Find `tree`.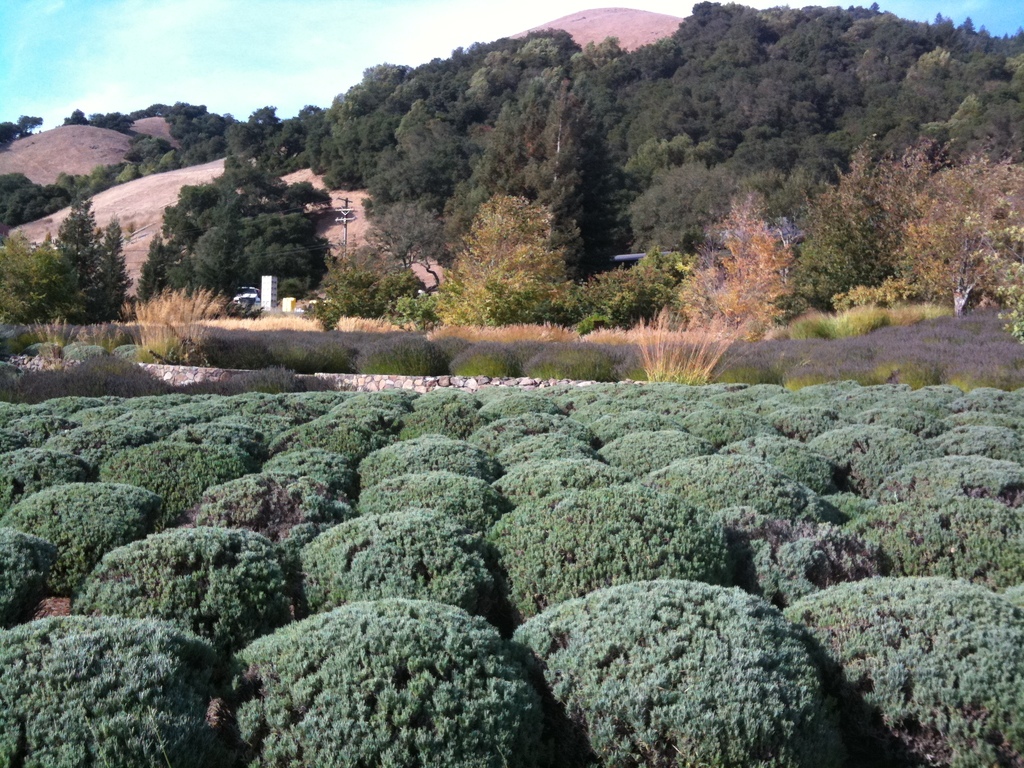
BBox(284, 186, 342, 216).
